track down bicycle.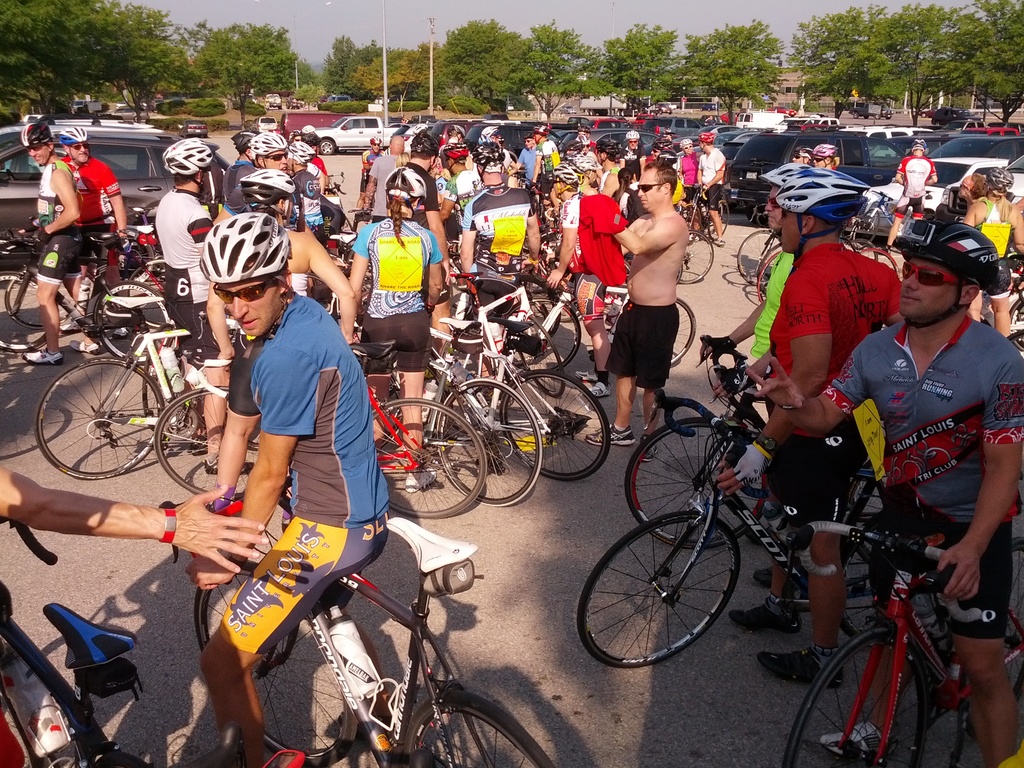
Tracked to <bbox>847, 237, 900, 276</bbox>.
